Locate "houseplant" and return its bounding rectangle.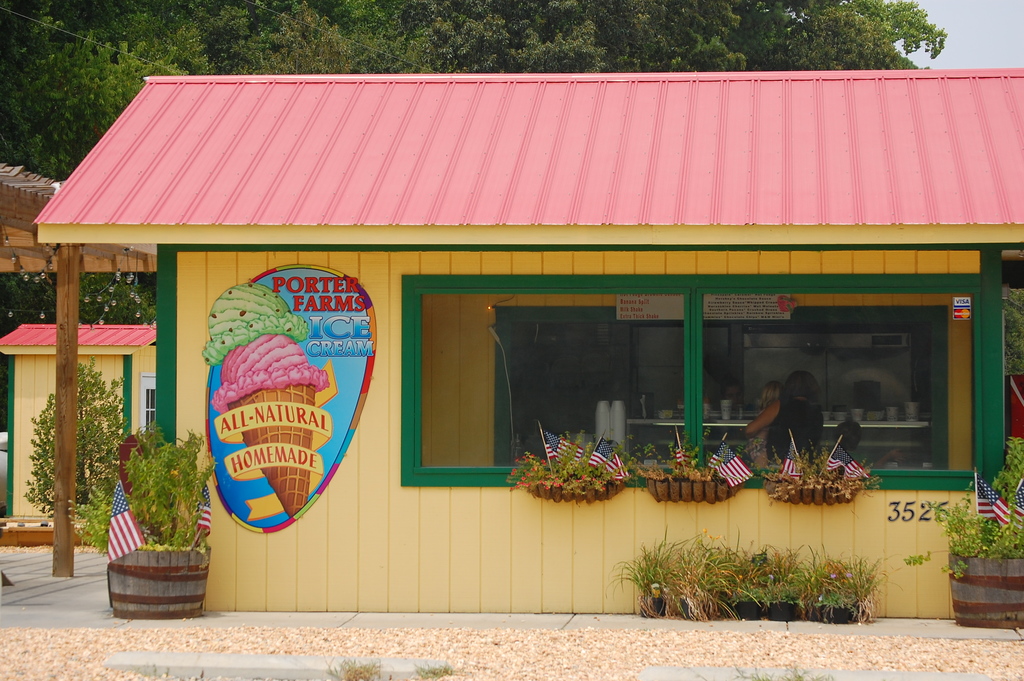
crop(620, 545, 680, 618).
